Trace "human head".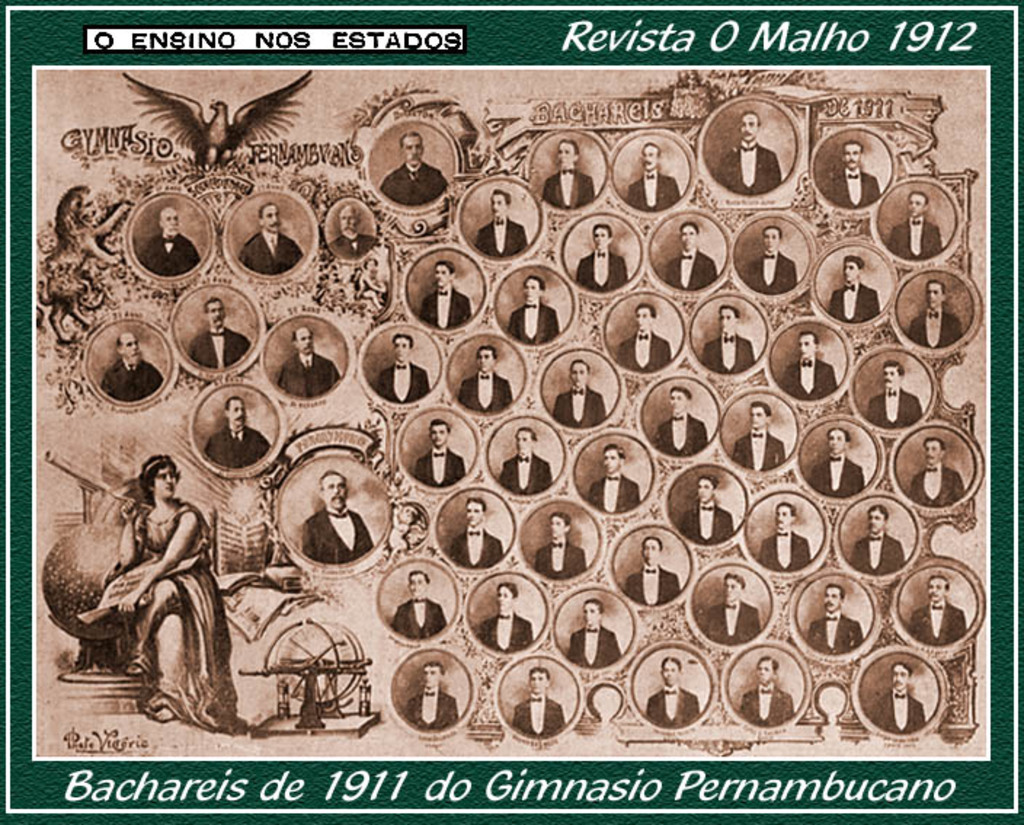
Traced to bbox=(567, 358, 589, 387).
